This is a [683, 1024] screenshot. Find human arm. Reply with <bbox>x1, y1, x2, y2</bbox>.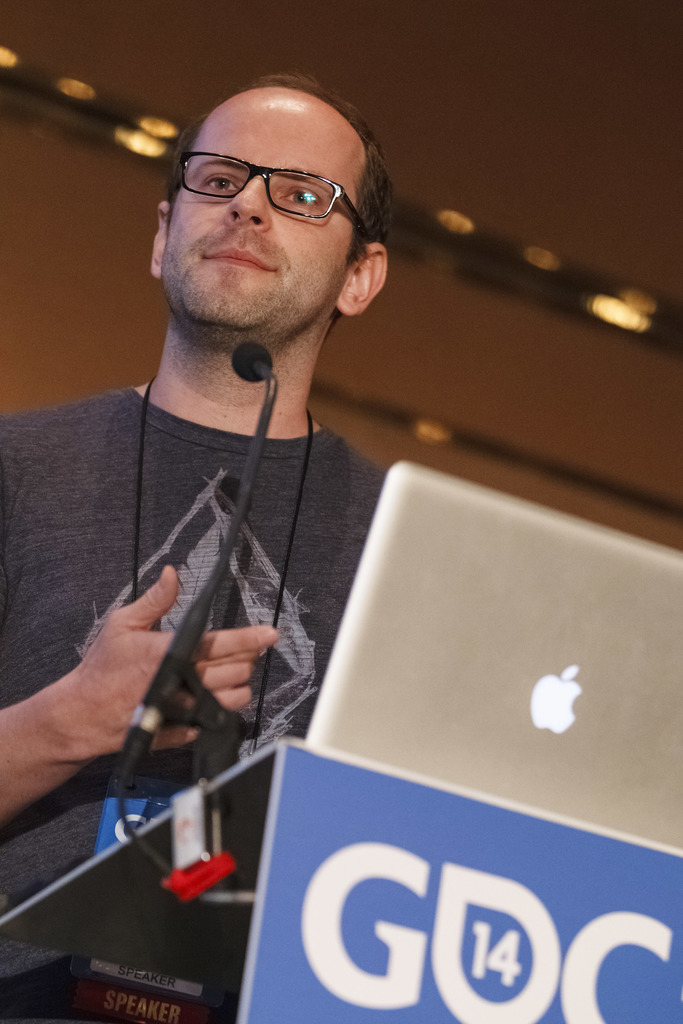
<bbox>0, 560, 279, 824</bbox>.
